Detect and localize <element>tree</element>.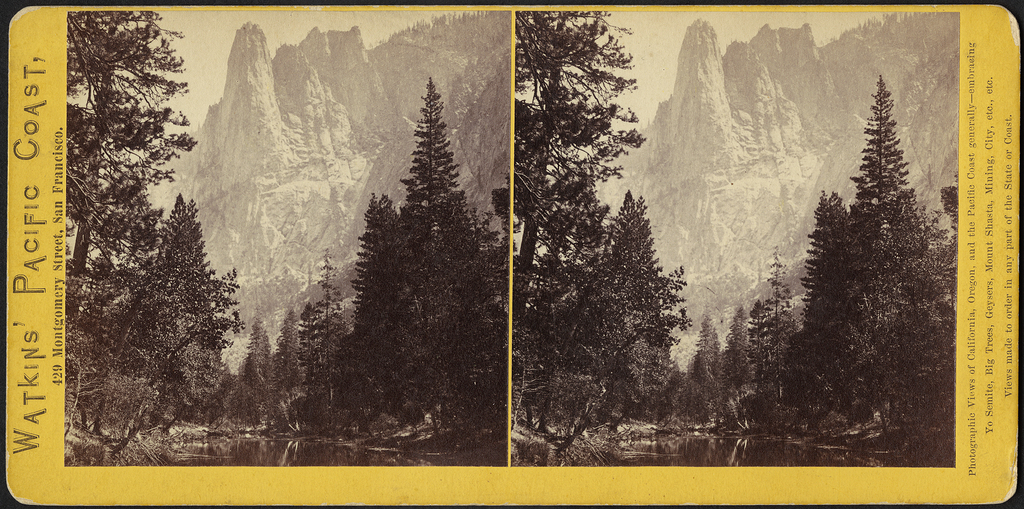
Localized at 525:188:685:448.
